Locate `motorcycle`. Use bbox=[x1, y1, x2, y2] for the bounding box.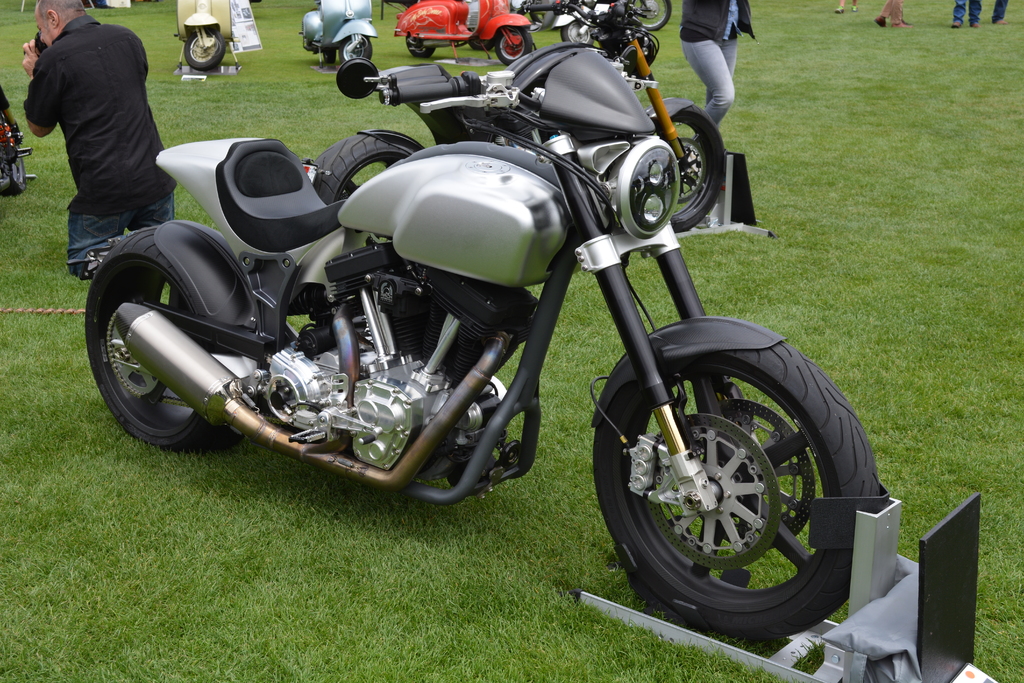
bbox=[555, 0, 673, 46].
